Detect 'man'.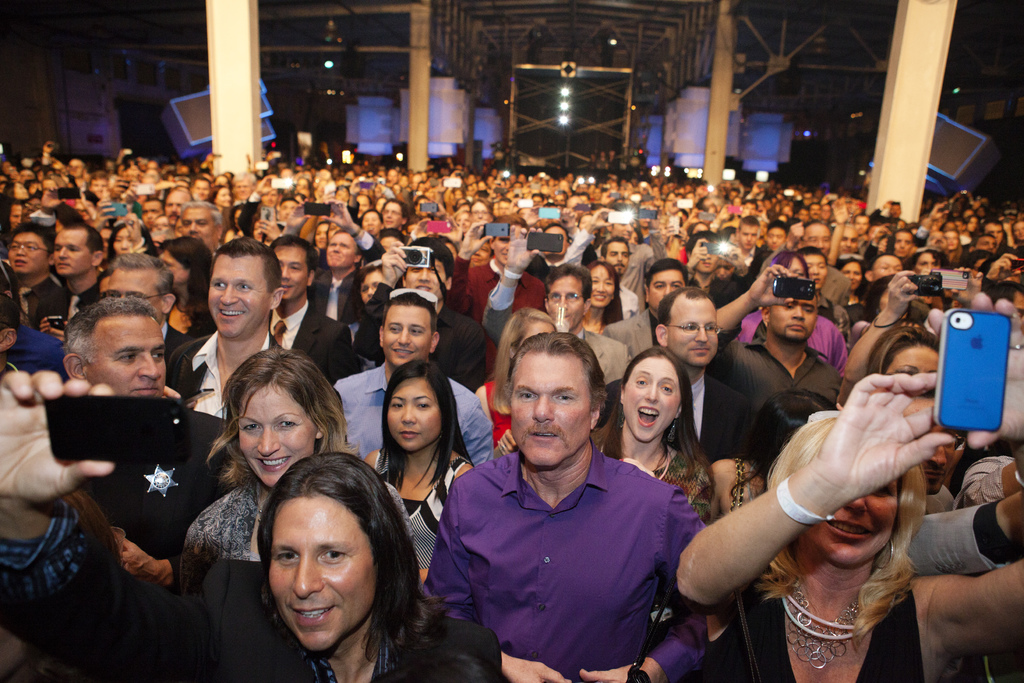
Detected at [x1=1, y1=224, x2=66, y2=322].
